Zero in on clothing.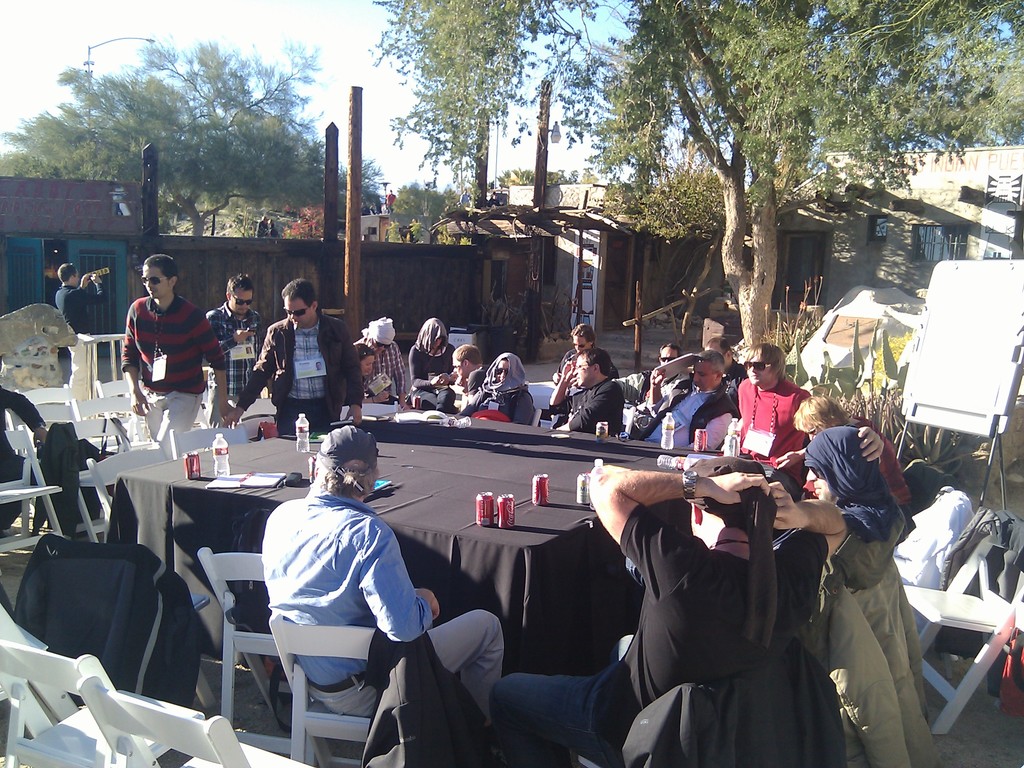
Zeroed in: rect(497, 512, 826, 764).
